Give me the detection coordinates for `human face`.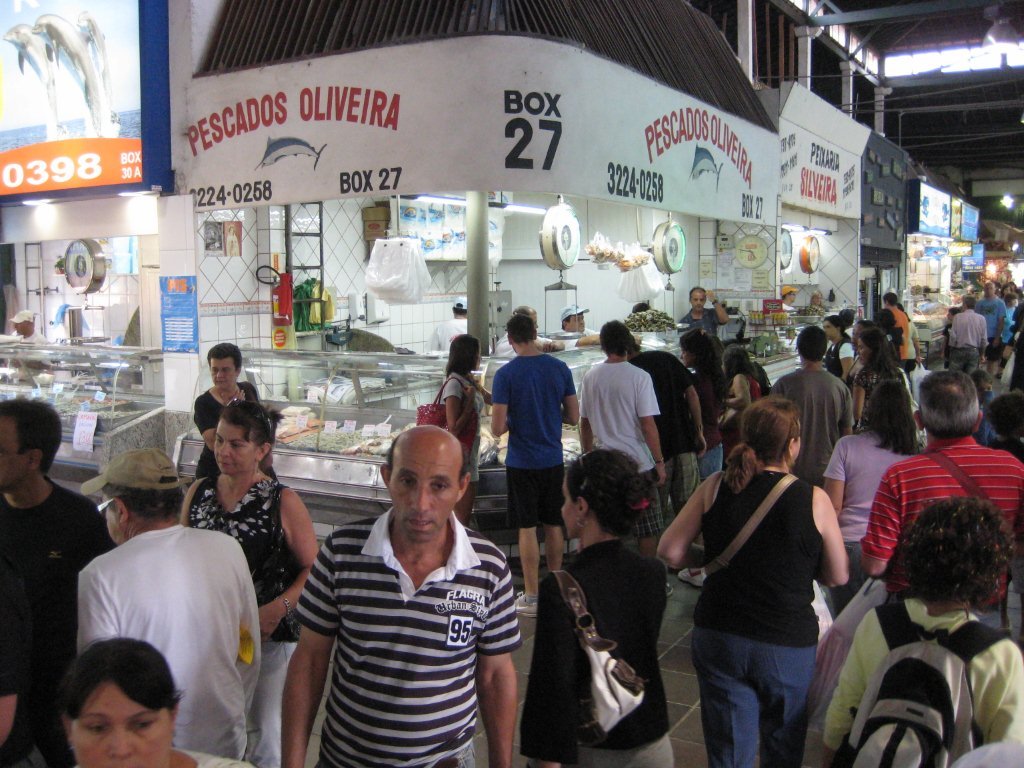
[390,450,458,541].
